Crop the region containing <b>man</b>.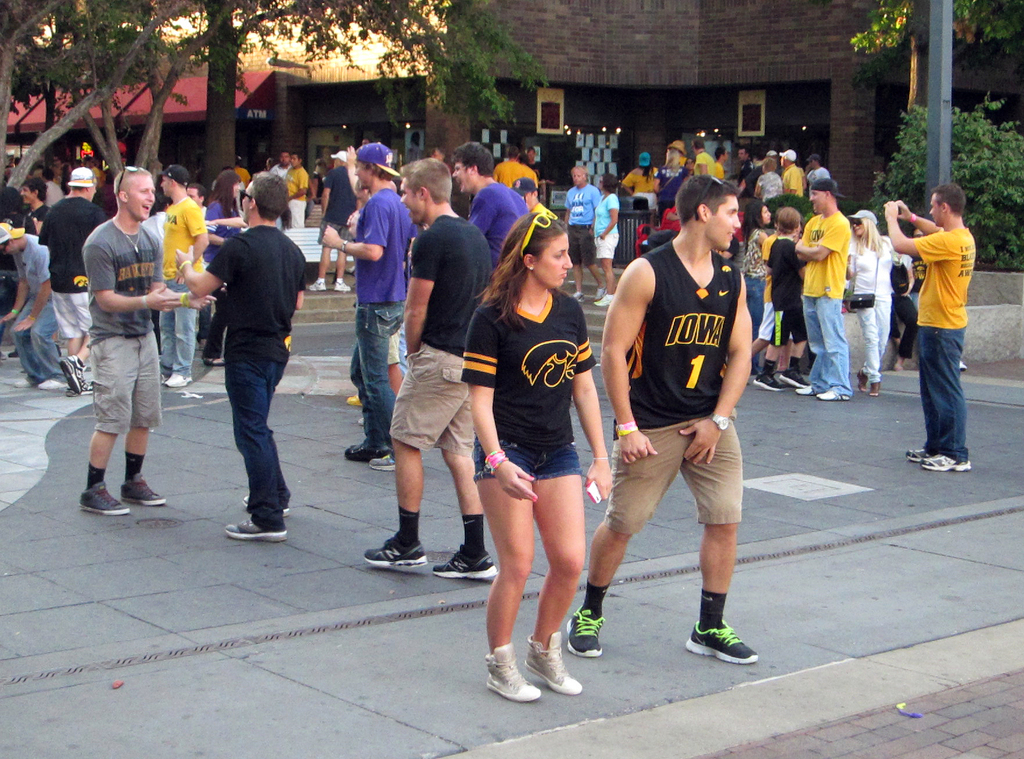
Crop region: (776, 148, 808, 199).
